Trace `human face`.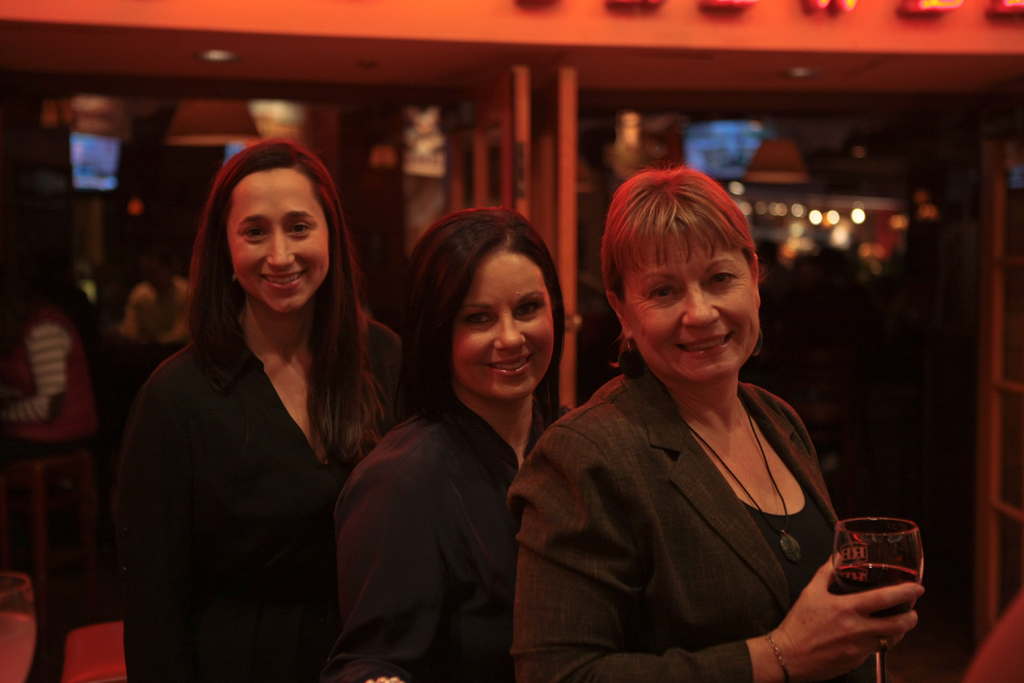
Traced to (left=621, top=226, right=762, bottom=389).
